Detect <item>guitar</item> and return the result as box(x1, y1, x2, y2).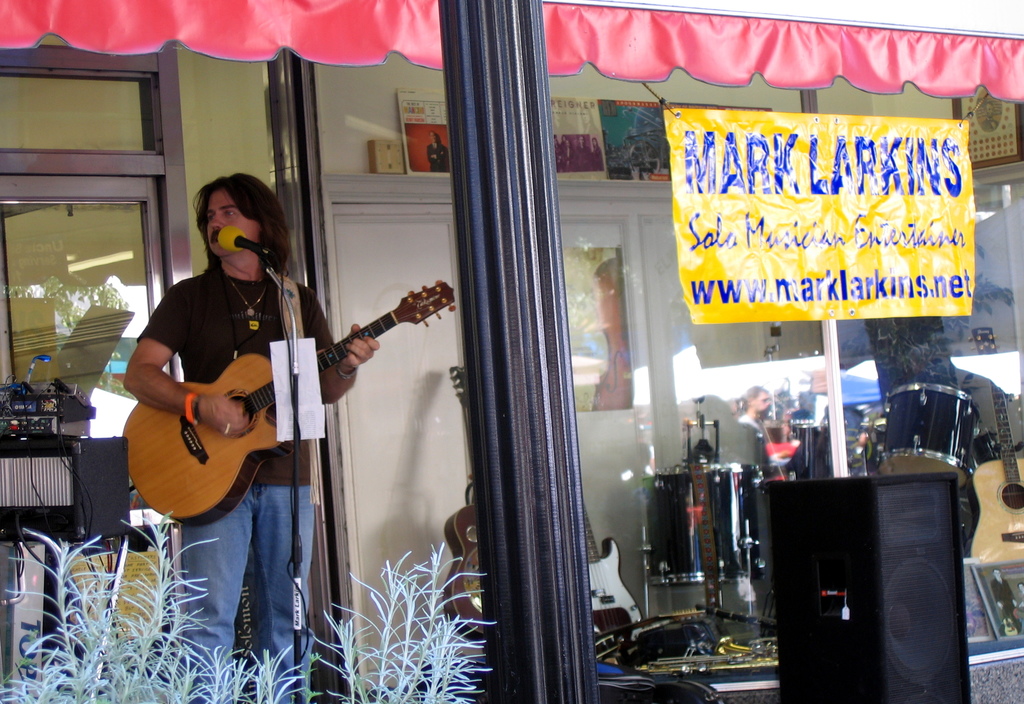
box(963, 326, 1023, 562).
